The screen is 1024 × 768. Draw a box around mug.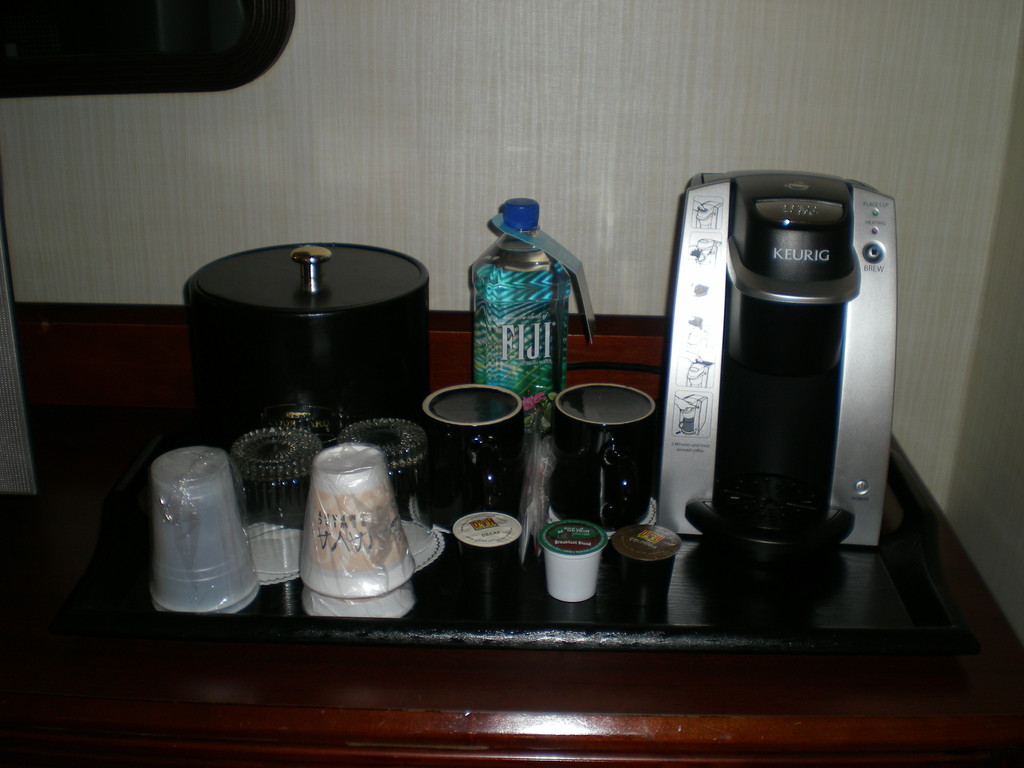
locate(419, 387, 529, 521).
